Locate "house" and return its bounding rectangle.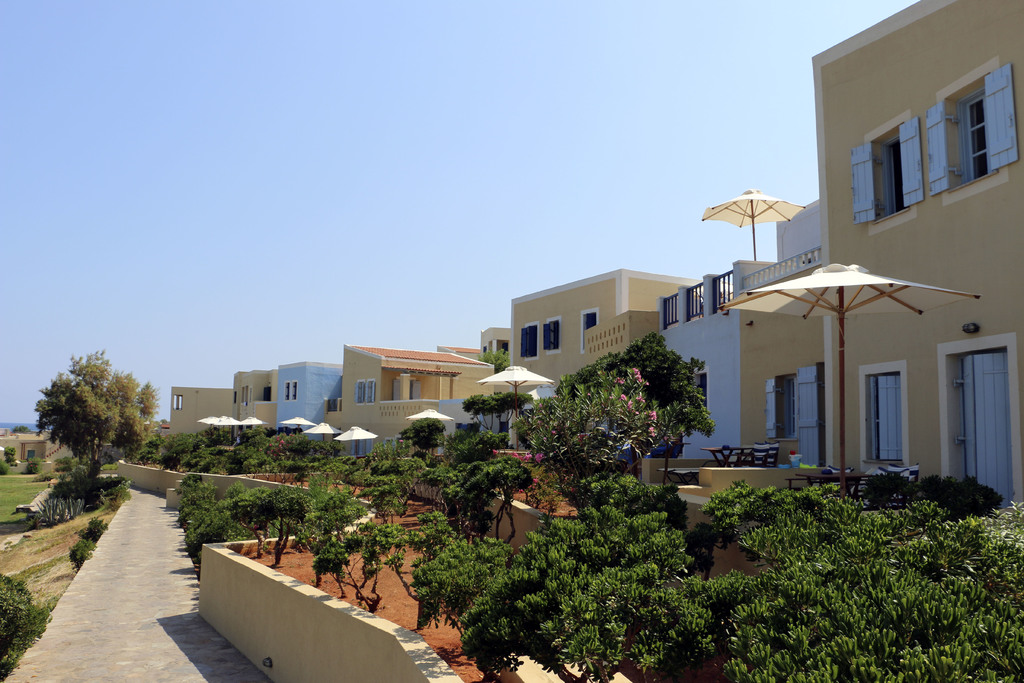
l=268, t=348, r=325, b=425.
